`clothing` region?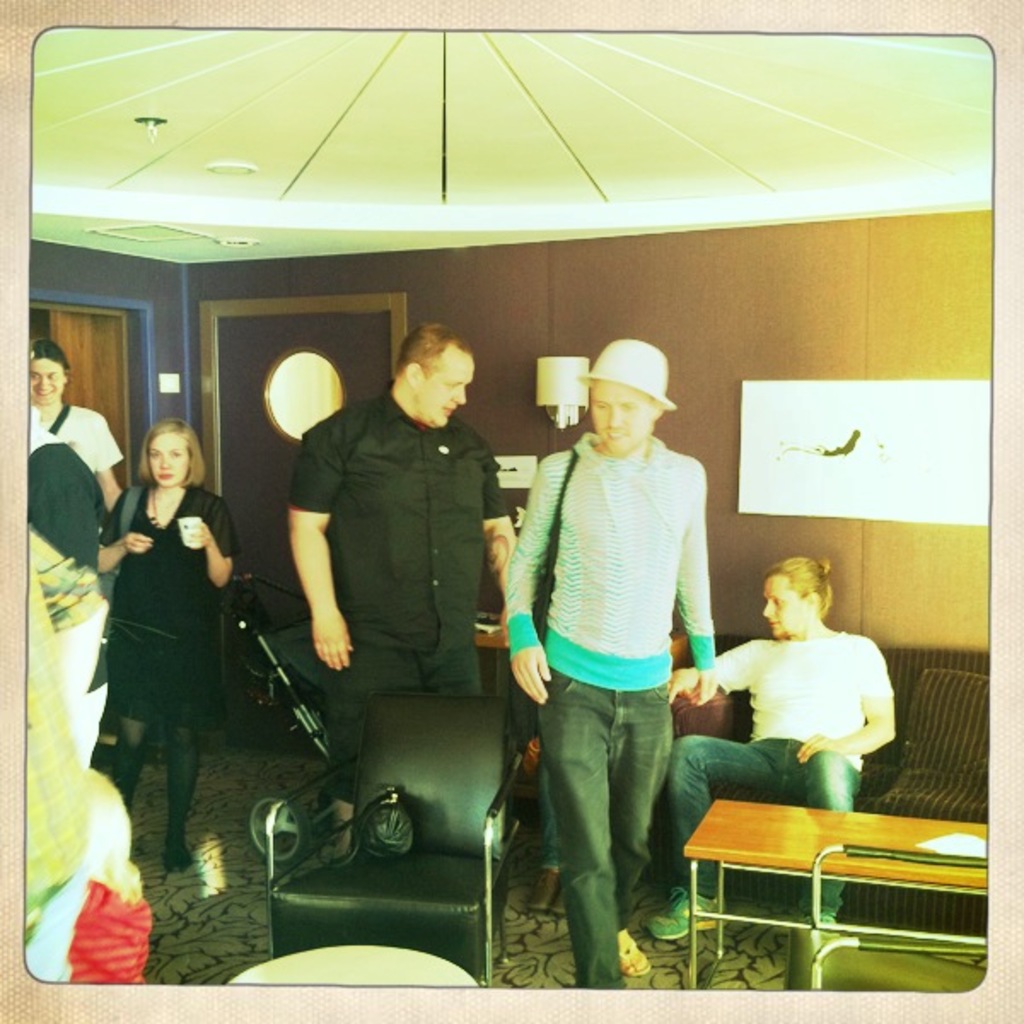
{"left": 497, "top": 430, "right": 717, "bottom": 990}
